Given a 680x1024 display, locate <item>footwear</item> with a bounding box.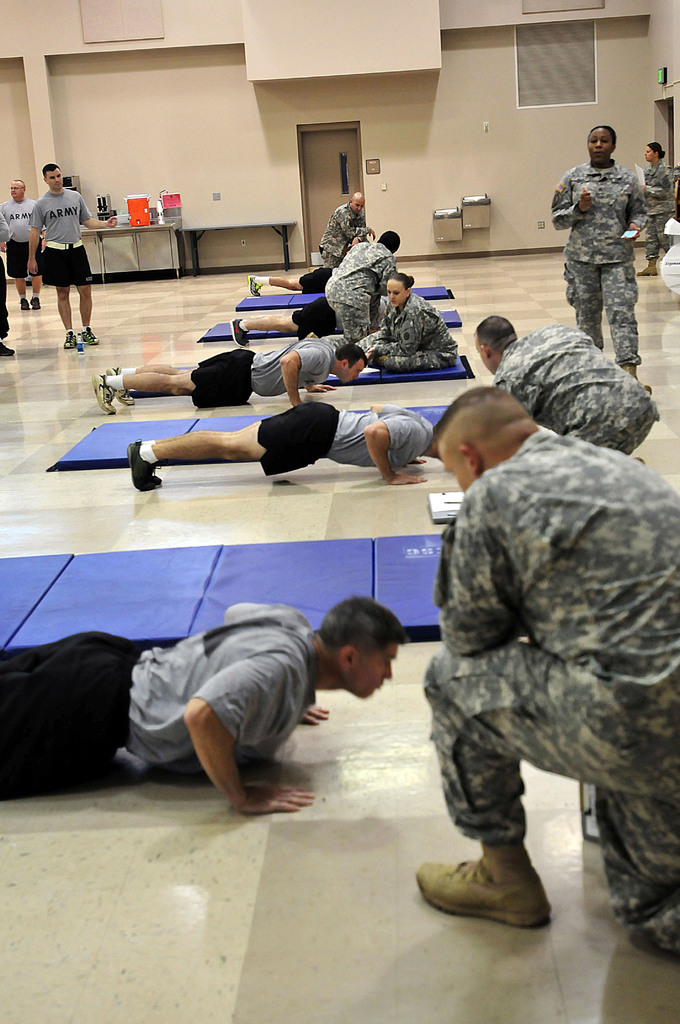
Located: box(99, 364, 134, 408).
